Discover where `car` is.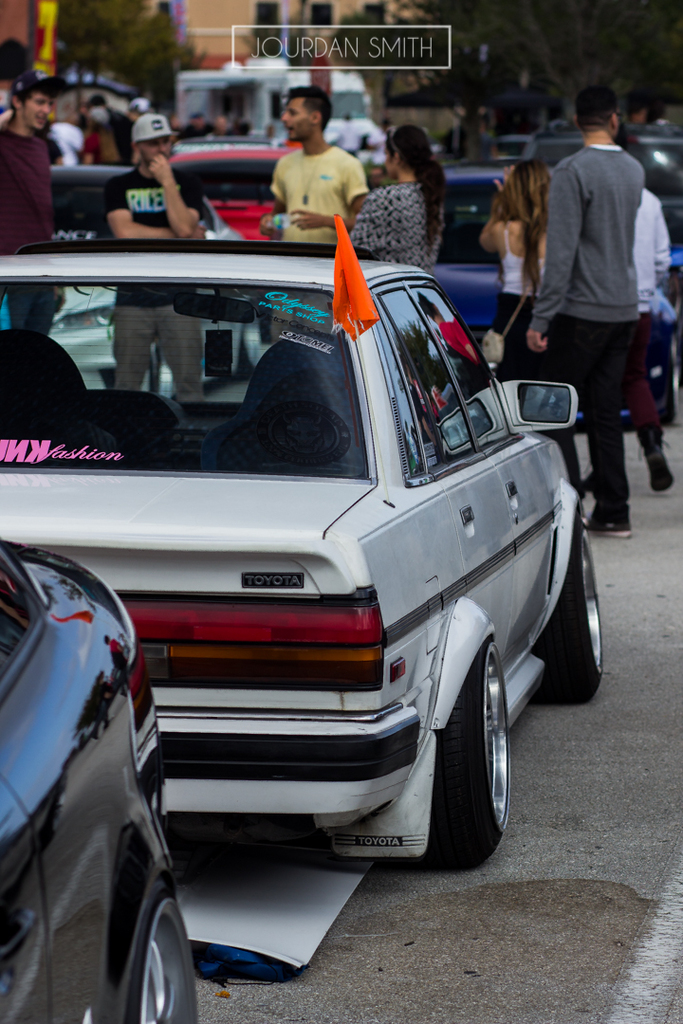
Discovered at [25,171,591,958].
